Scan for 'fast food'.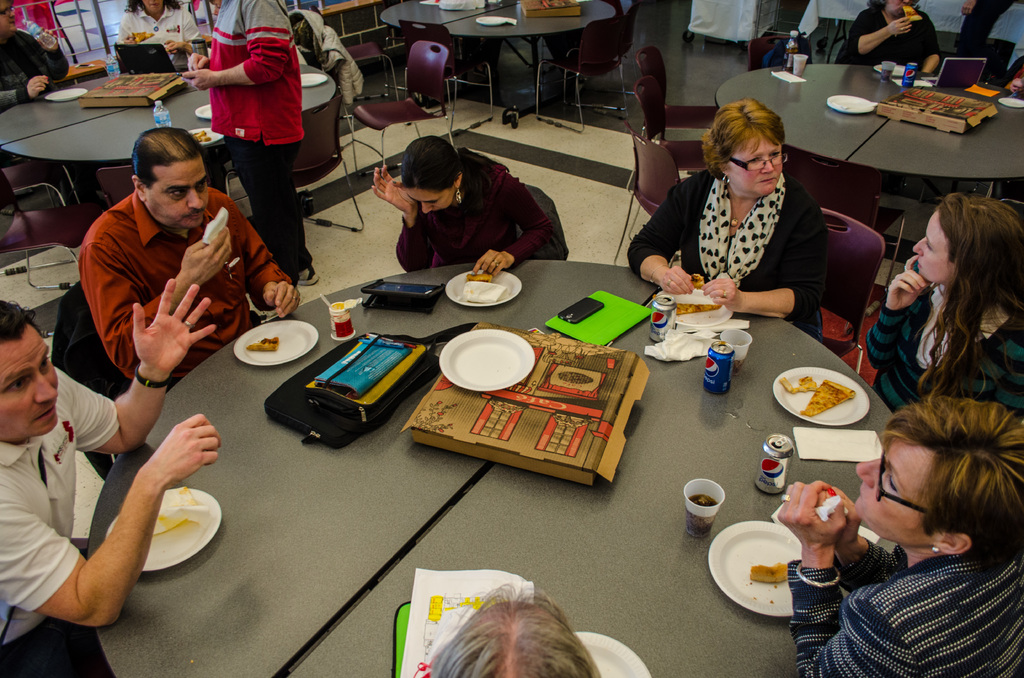
Scan result: 122/29/150/46.
